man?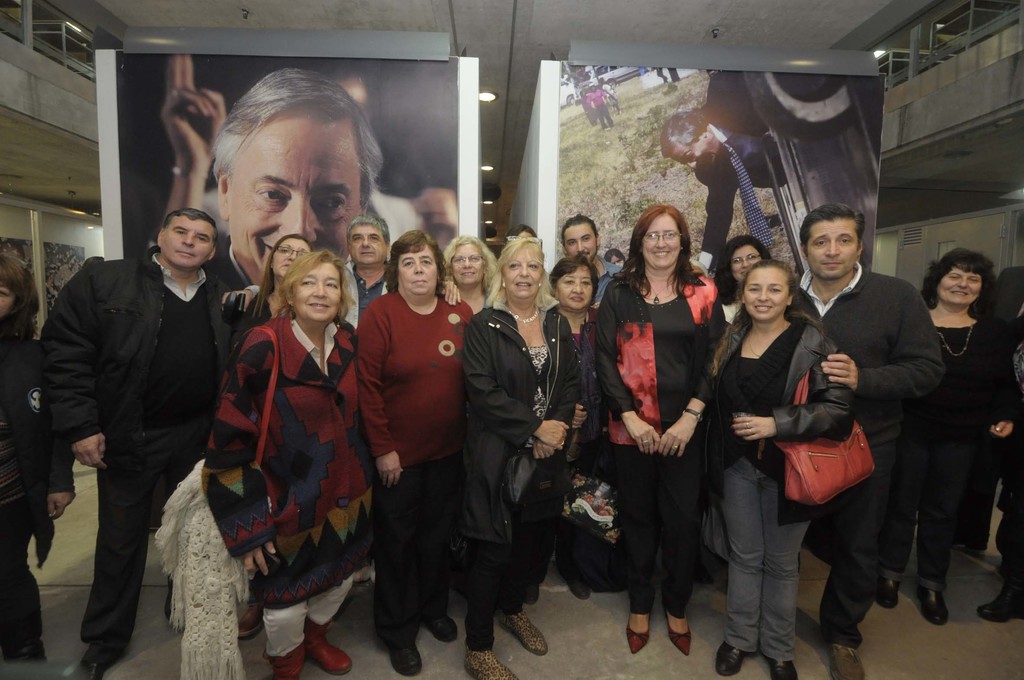
[x1=205, y1=65, x2=386, y2=262]
